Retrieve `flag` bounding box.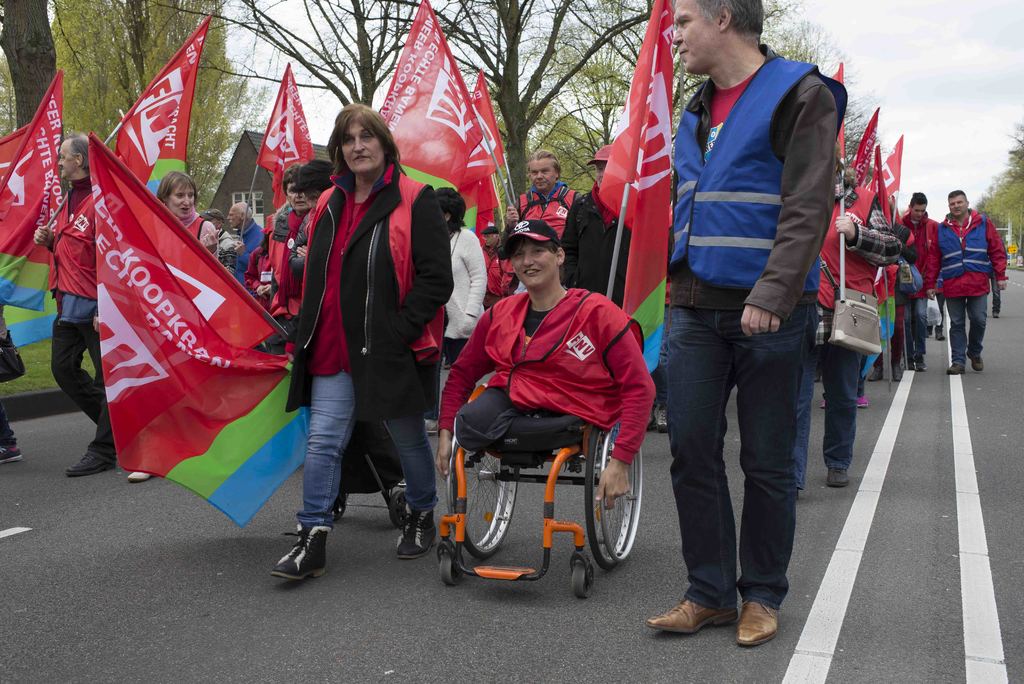
Bounding box: detection(86, 132, 310, 532).
